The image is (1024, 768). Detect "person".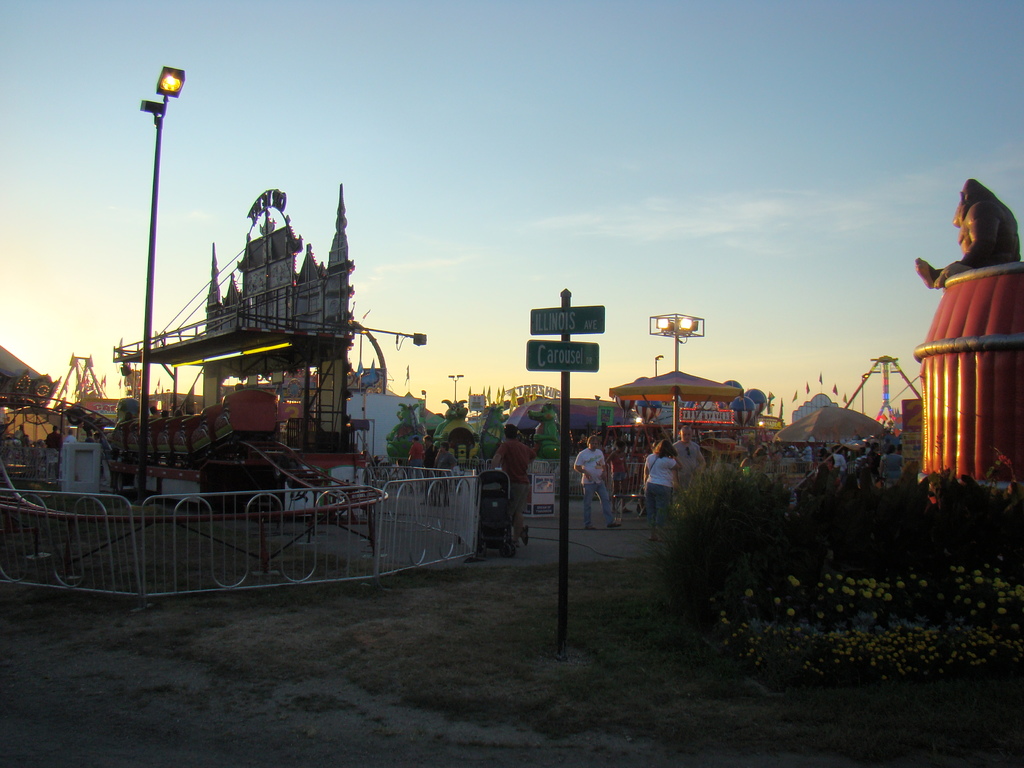
Detection: <bbox>49, 425, 60, 451</bbox>.
